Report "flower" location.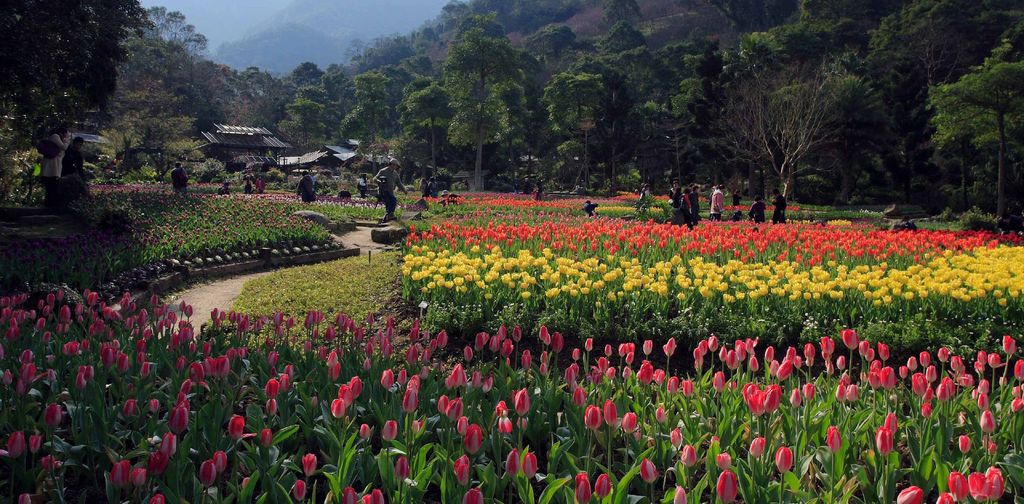
Report: (895, 484, 924, 503).
